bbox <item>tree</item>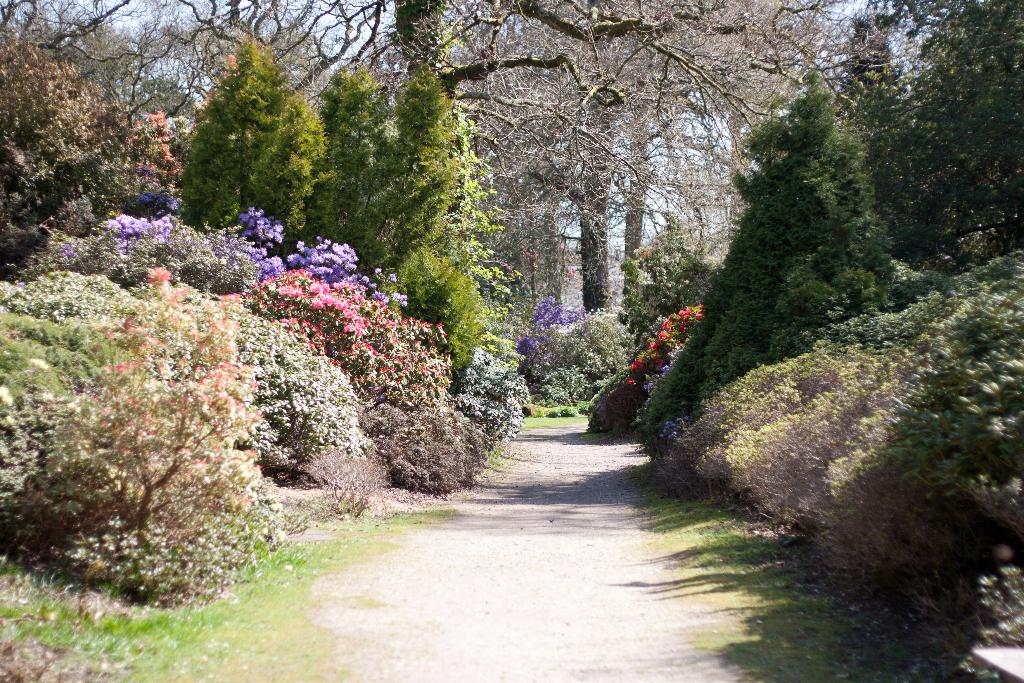
rect(576, 0, 1023, 682)
